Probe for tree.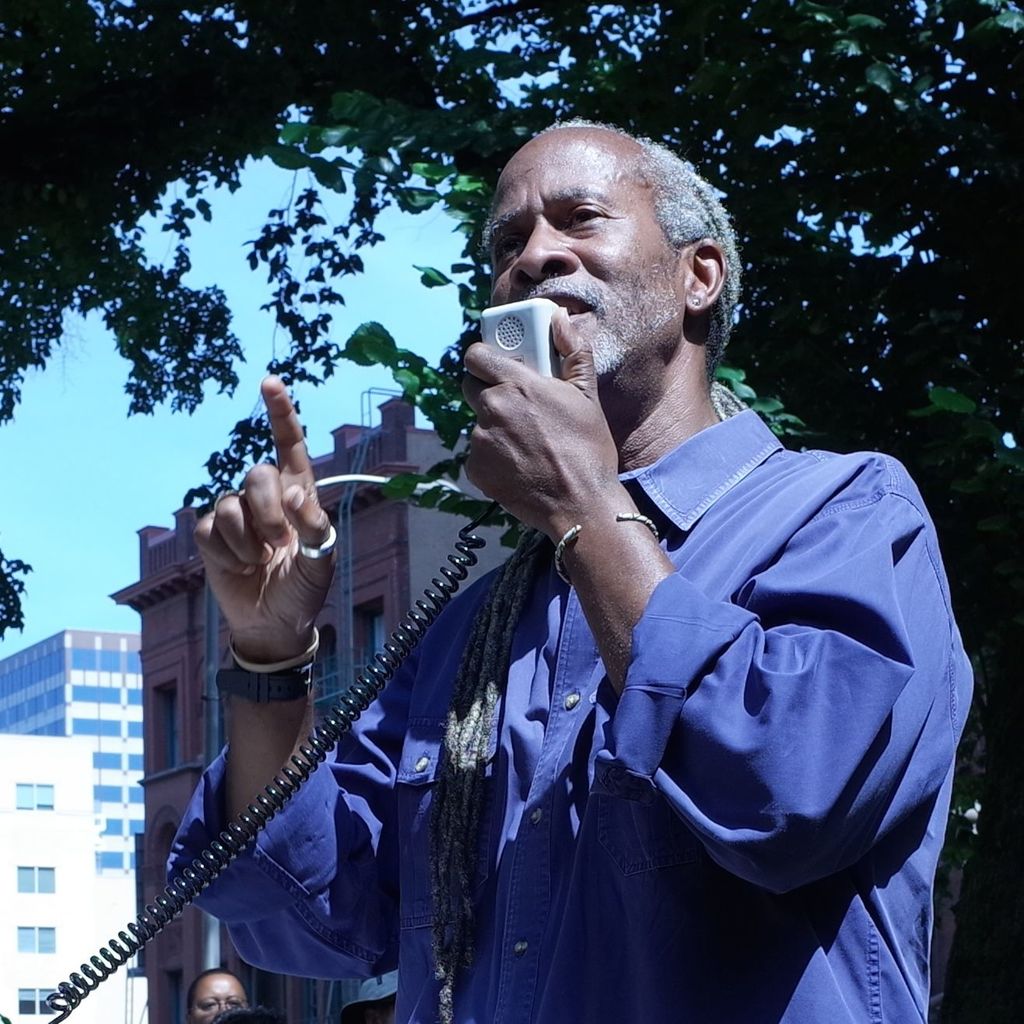
Probe result: (left=267, top=0, right=1022, bottom=1023).
